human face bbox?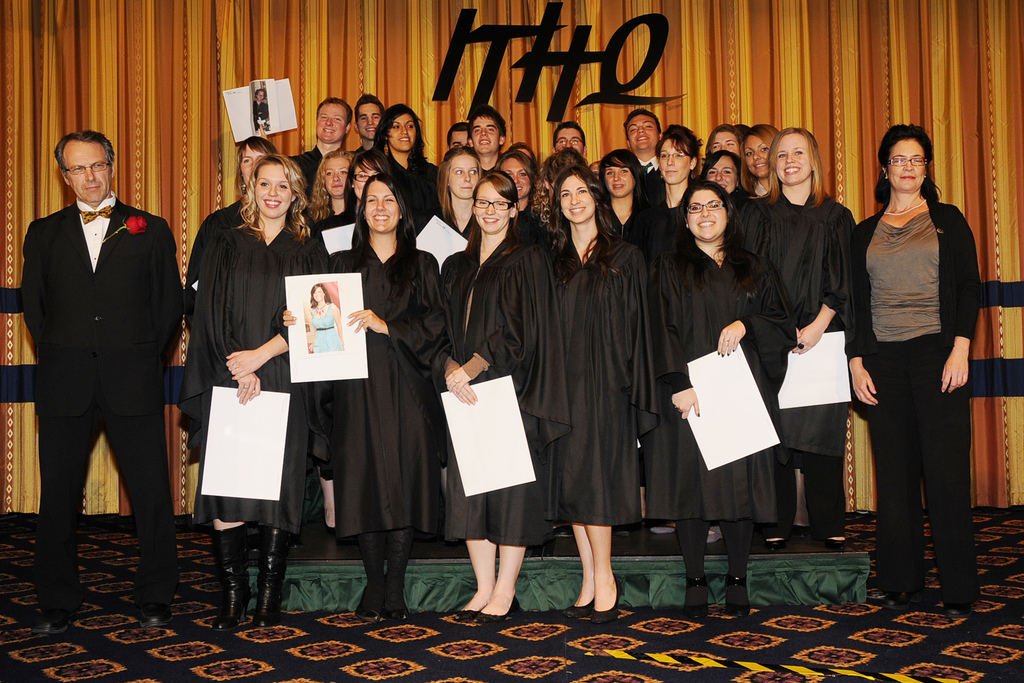
box(255, 161, 294, 226)
